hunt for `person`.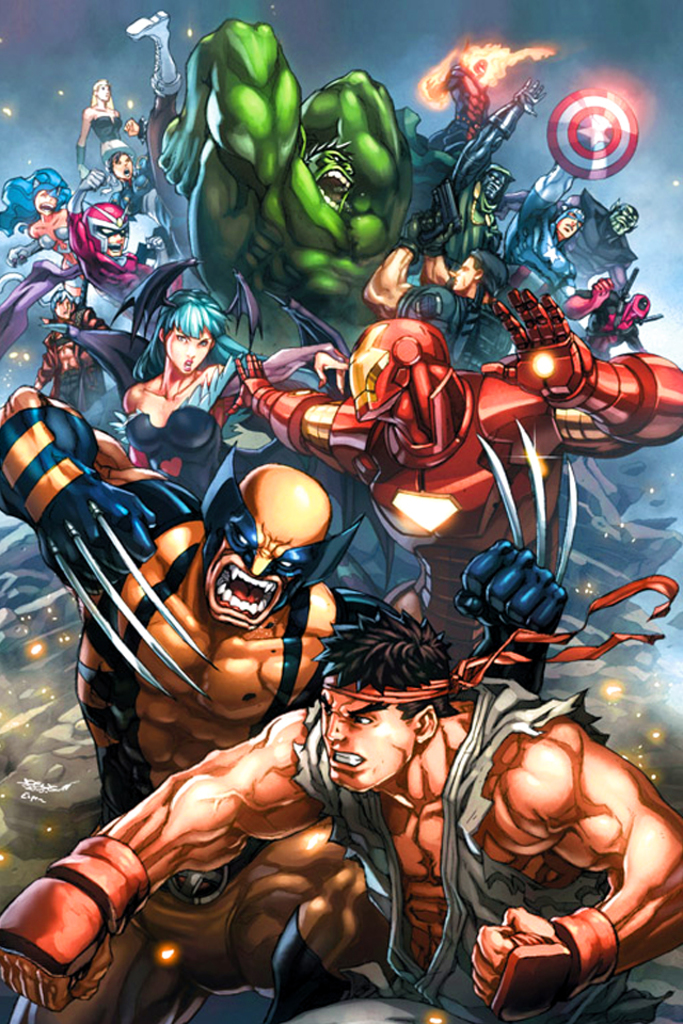
Hunted down at box(0, 389, 570, 805).
